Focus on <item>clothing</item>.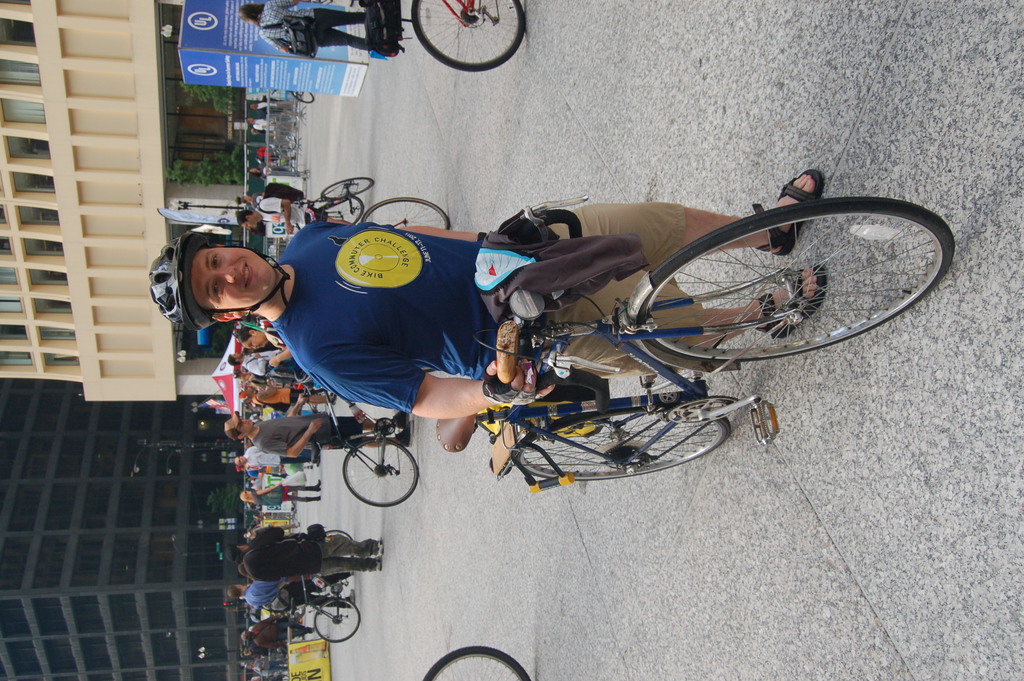
Focused at x1=241, y1=350, x2=299, y2=374.
